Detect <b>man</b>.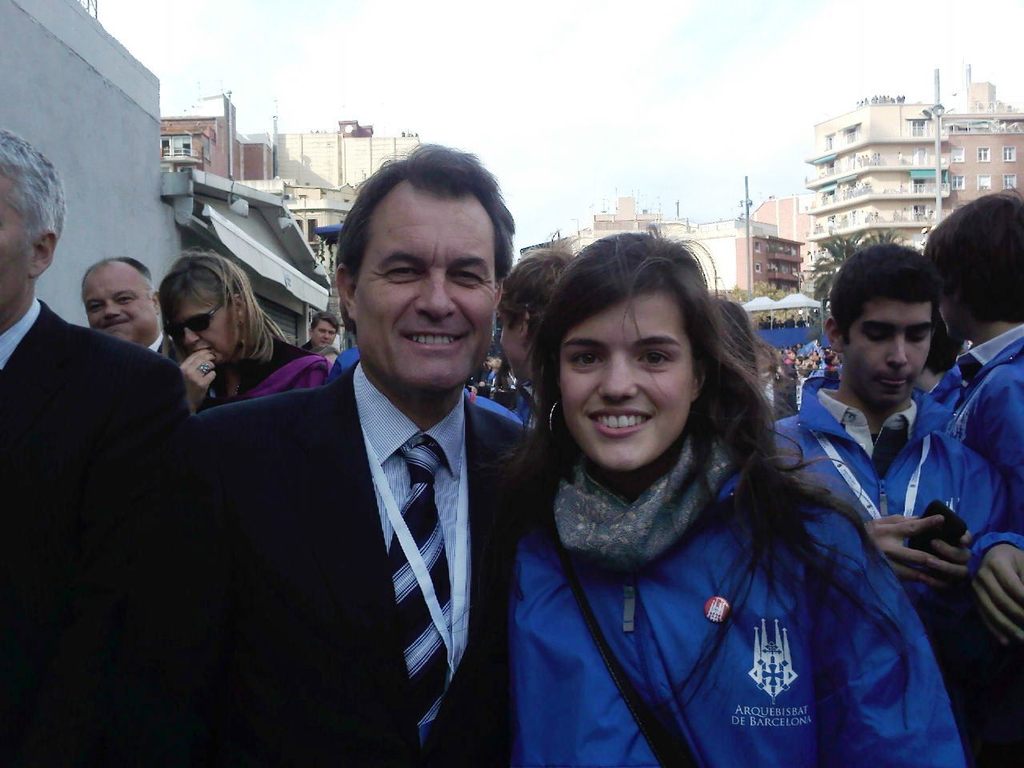
Detected at l=78, t=255, r=187, b=362.
